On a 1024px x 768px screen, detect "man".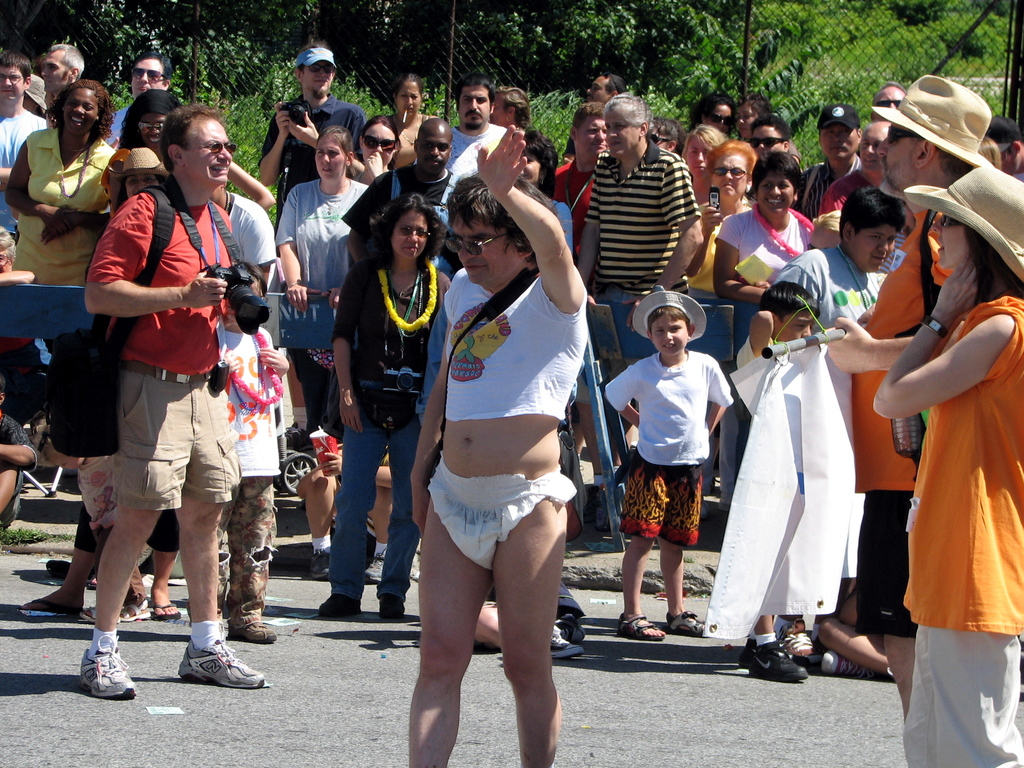
bbox=[79, 102, 267, 700].
